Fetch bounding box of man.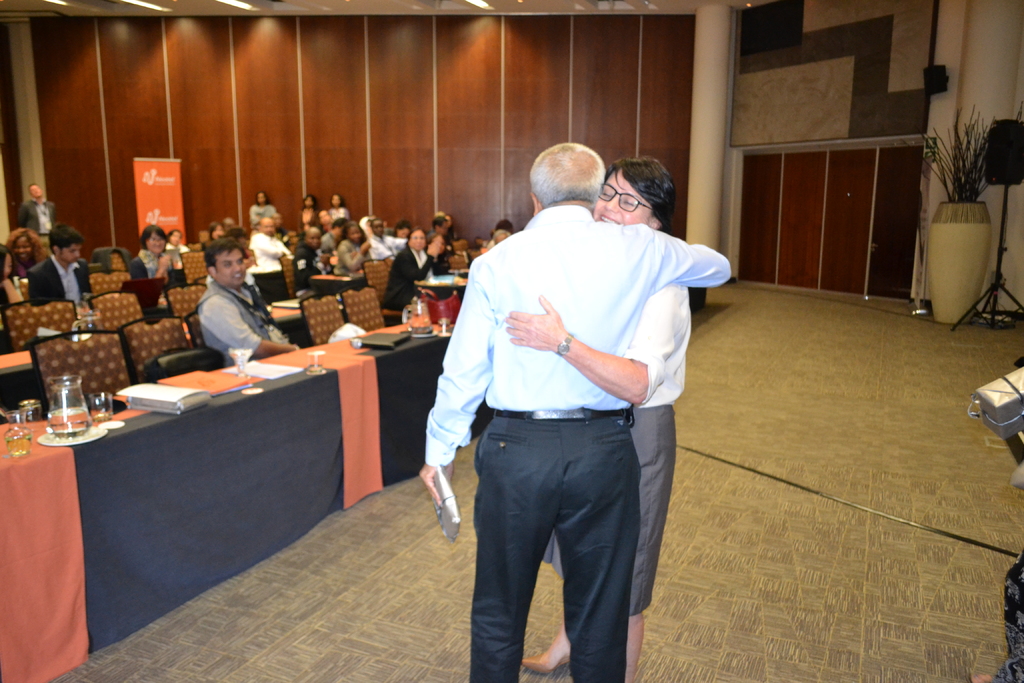
Bbox: BBox(426, 148, 702, 679).
